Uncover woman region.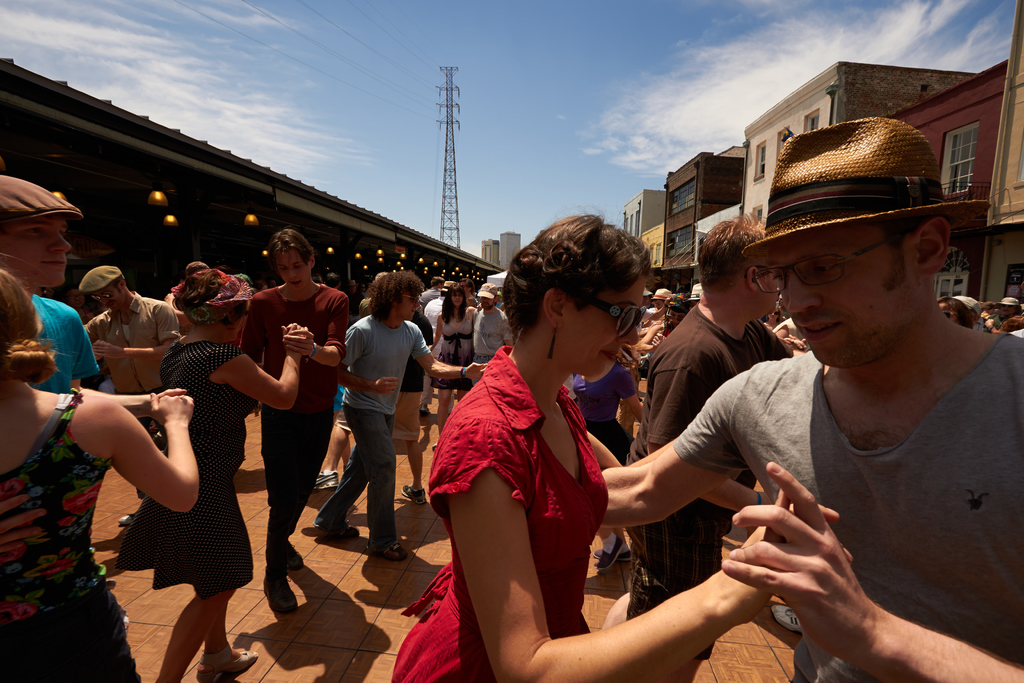
Uncovered: locate(366, 205, 853, 682).
